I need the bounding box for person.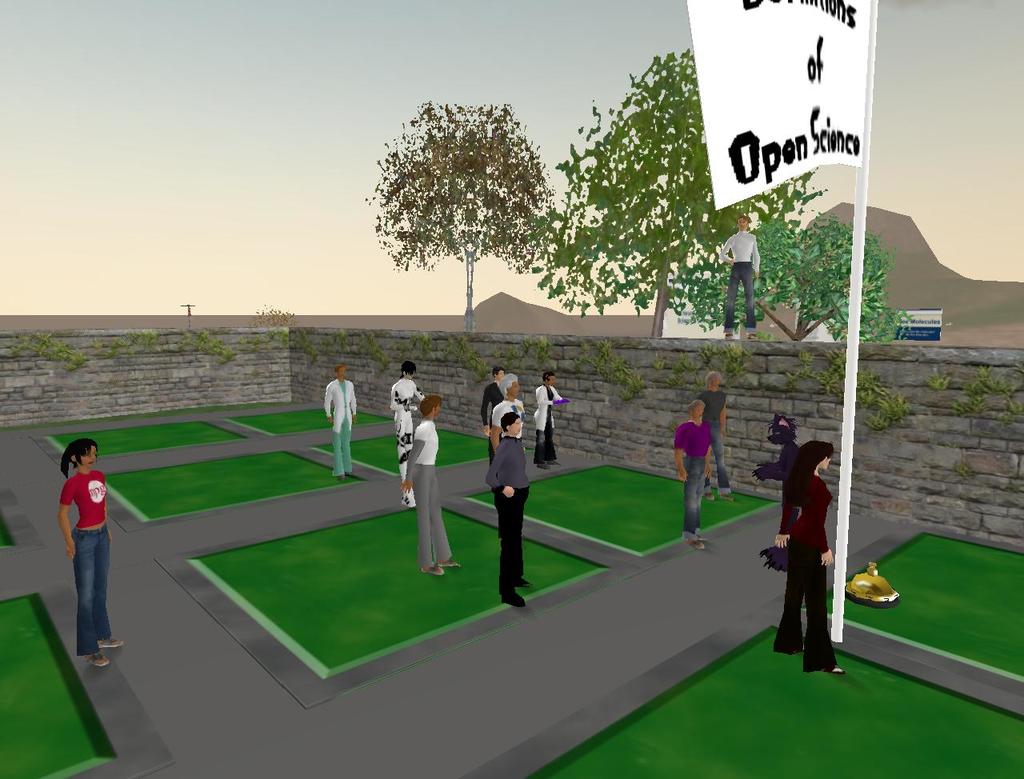
Here it is: bbox(388, 357, 426, 505).
